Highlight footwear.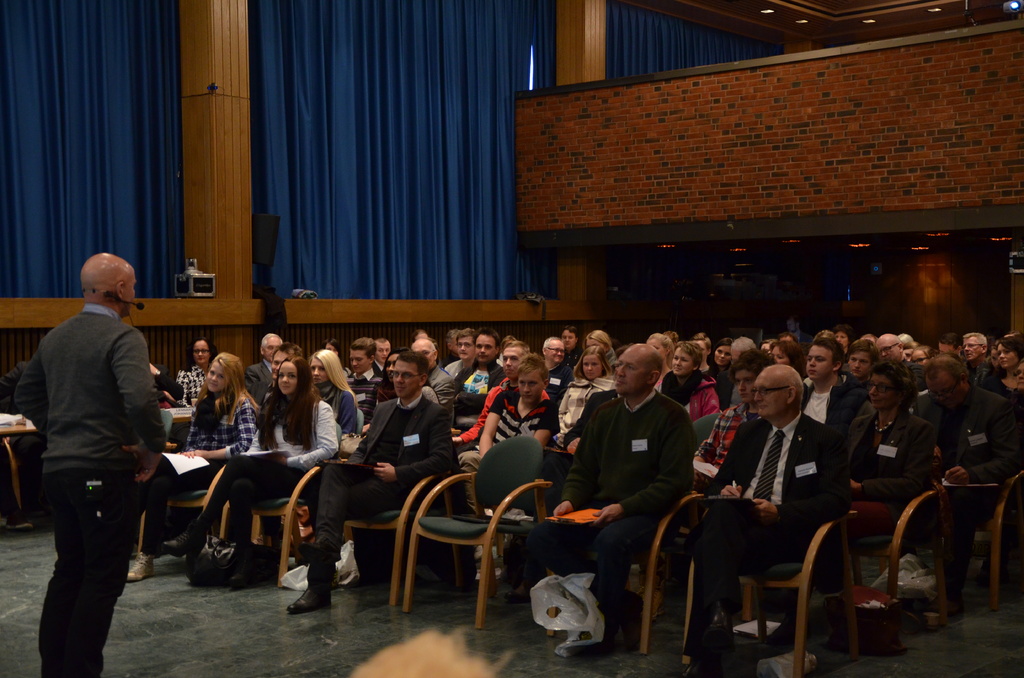
Highlighted region: [122,554,154,583].
